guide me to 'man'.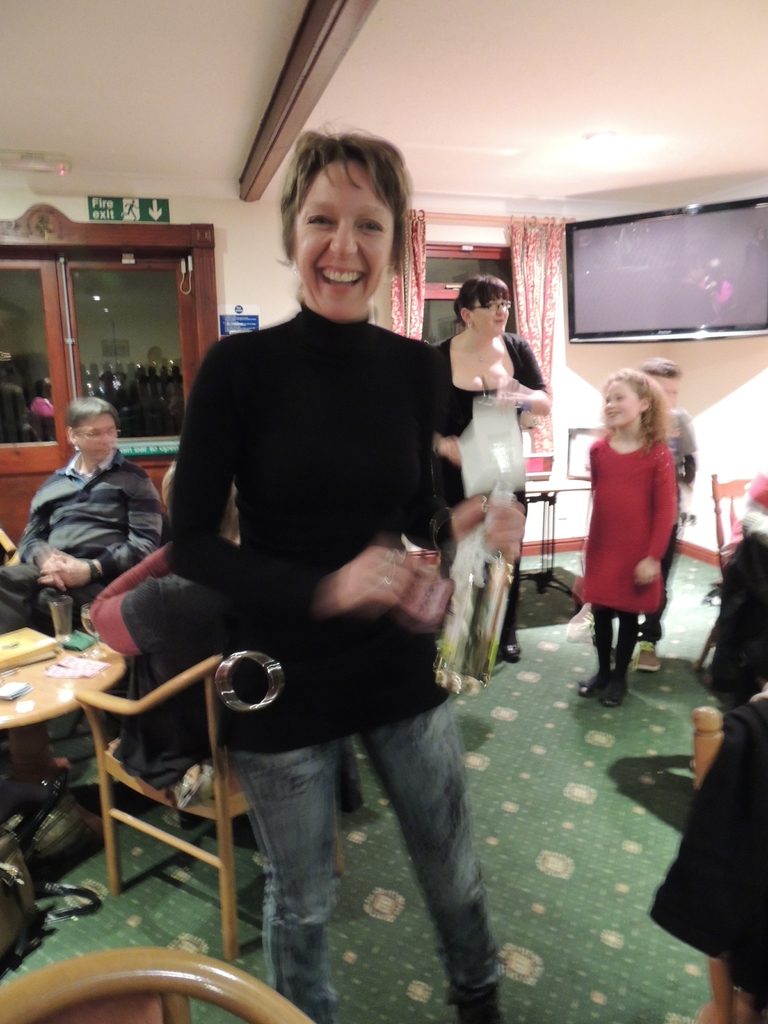
Guidance: locate(13, 396, 163, 619).
